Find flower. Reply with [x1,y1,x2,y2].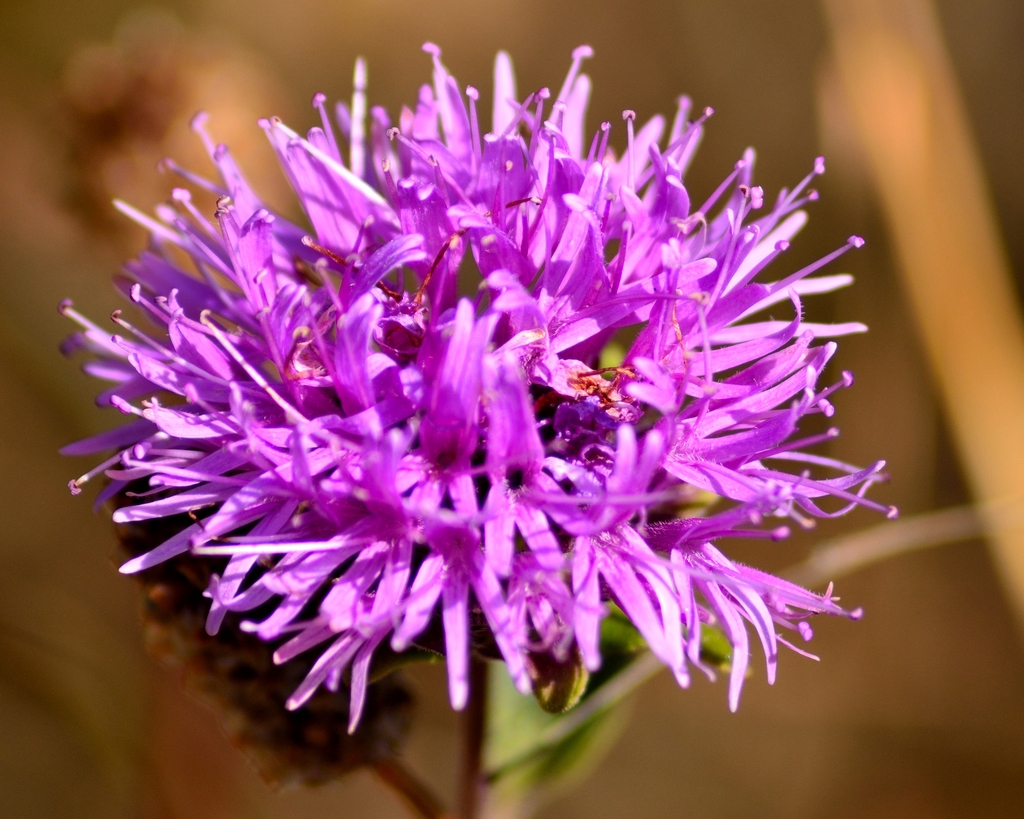
[77,68,870,783].
